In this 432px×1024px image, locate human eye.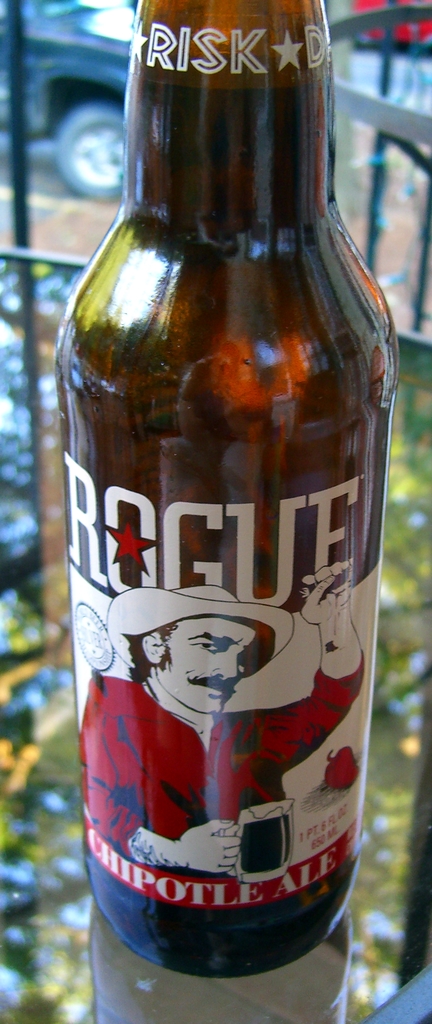
Bounding box: select_region(193, 640, 228, 650).
